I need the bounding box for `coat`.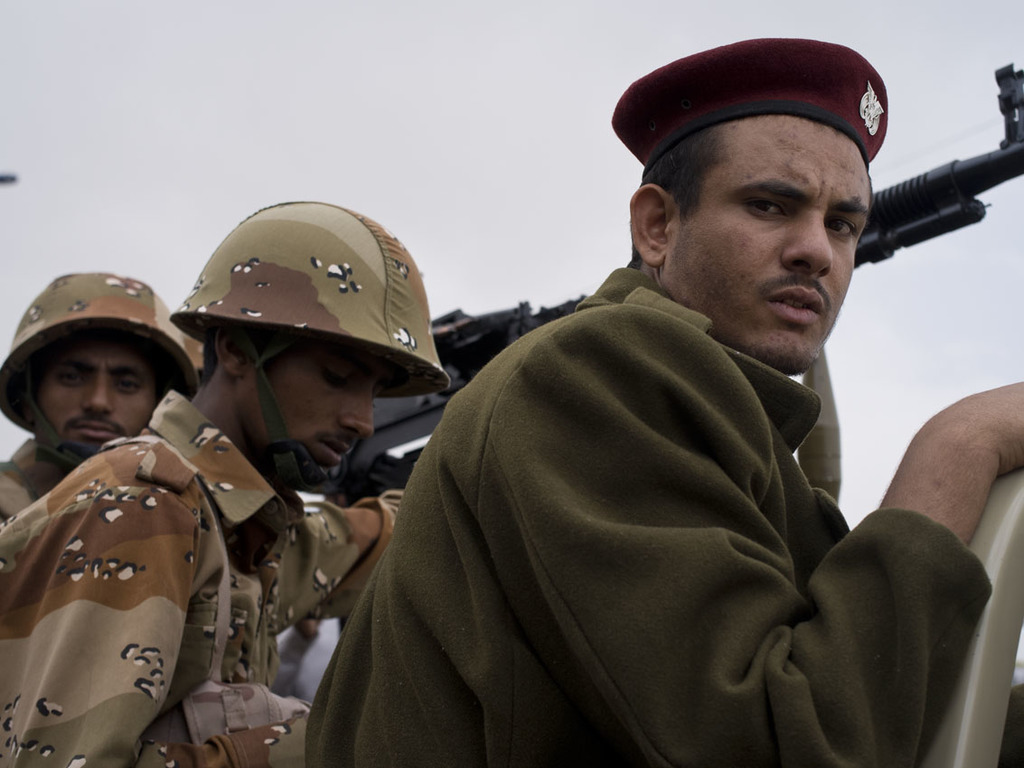
Here it is: pyautogui.locateOnScreen(296, 280, 1001, 767).
